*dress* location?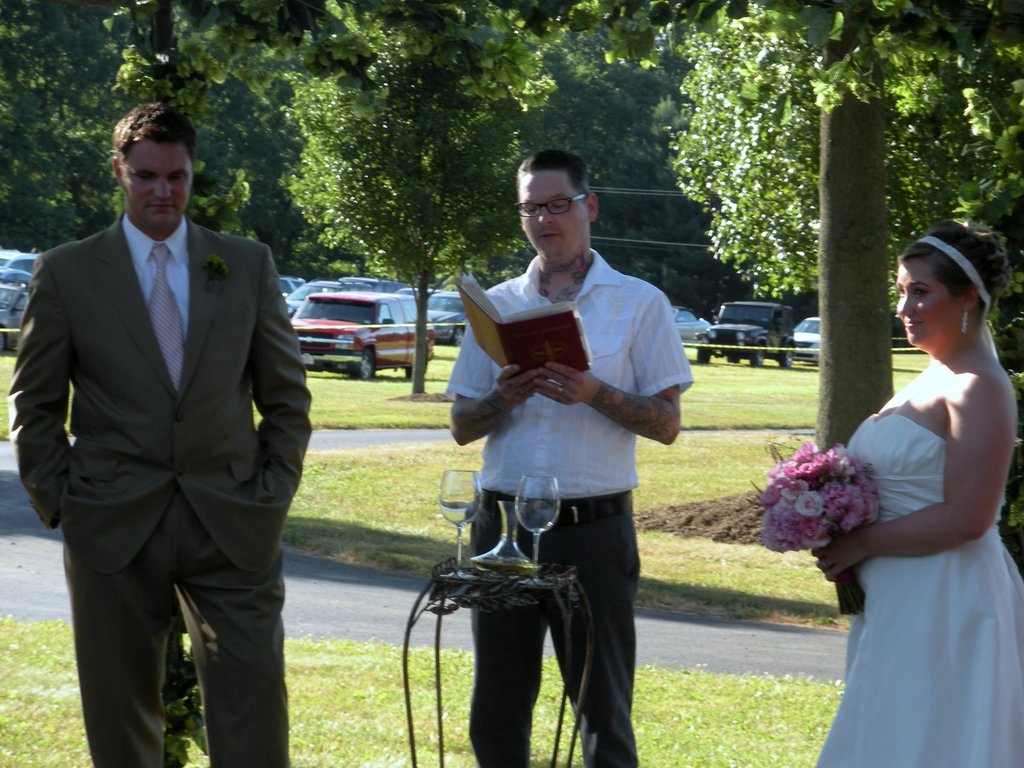
{"x1": 810, "y1": 413, "x2": 1023, "y2": 767}
